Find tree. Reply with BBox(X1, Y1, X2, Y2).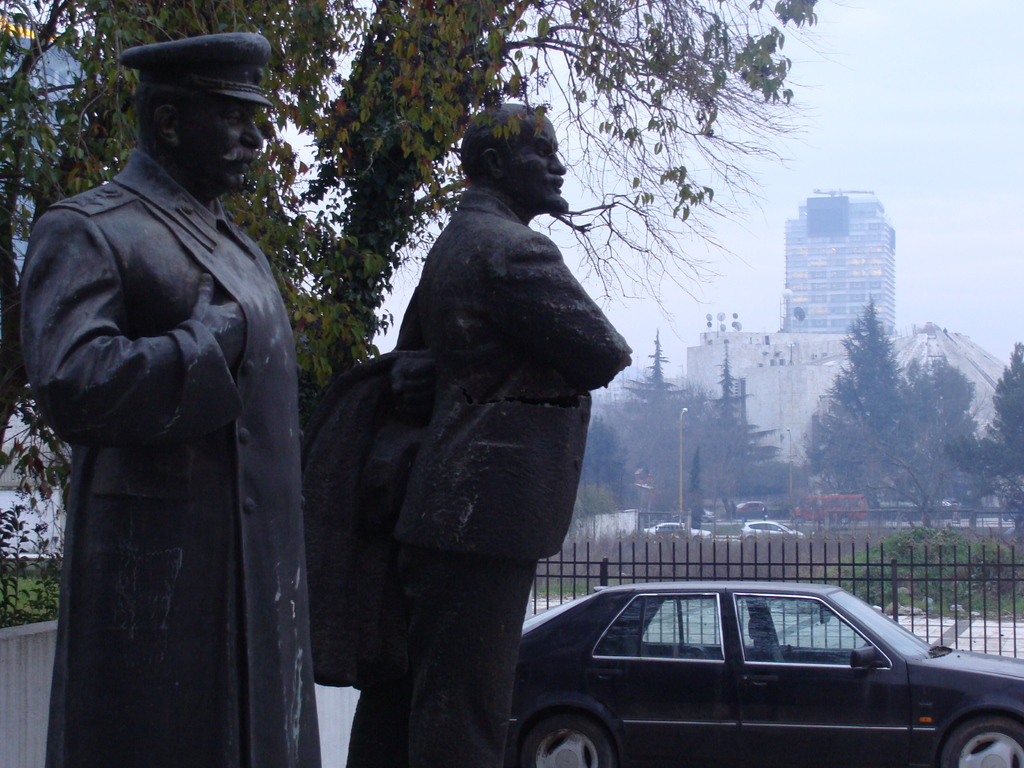
BBox(953, 324, 1023, 526).
